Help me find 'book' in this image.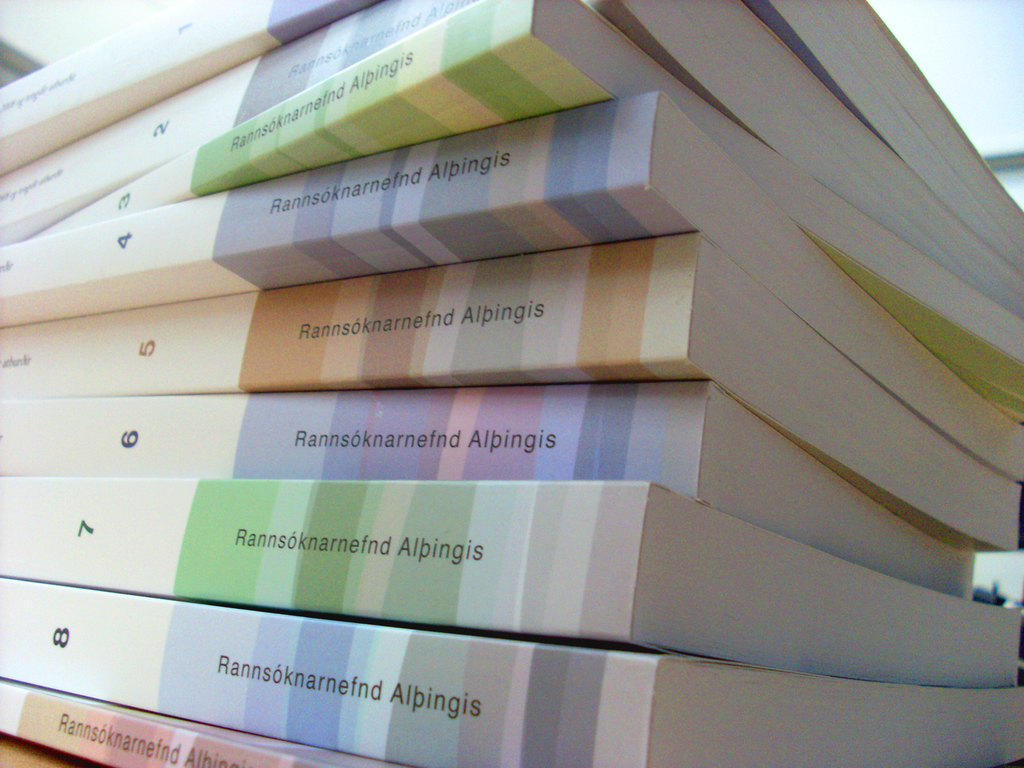
Found it: box(0, 472, 1023, 683).
